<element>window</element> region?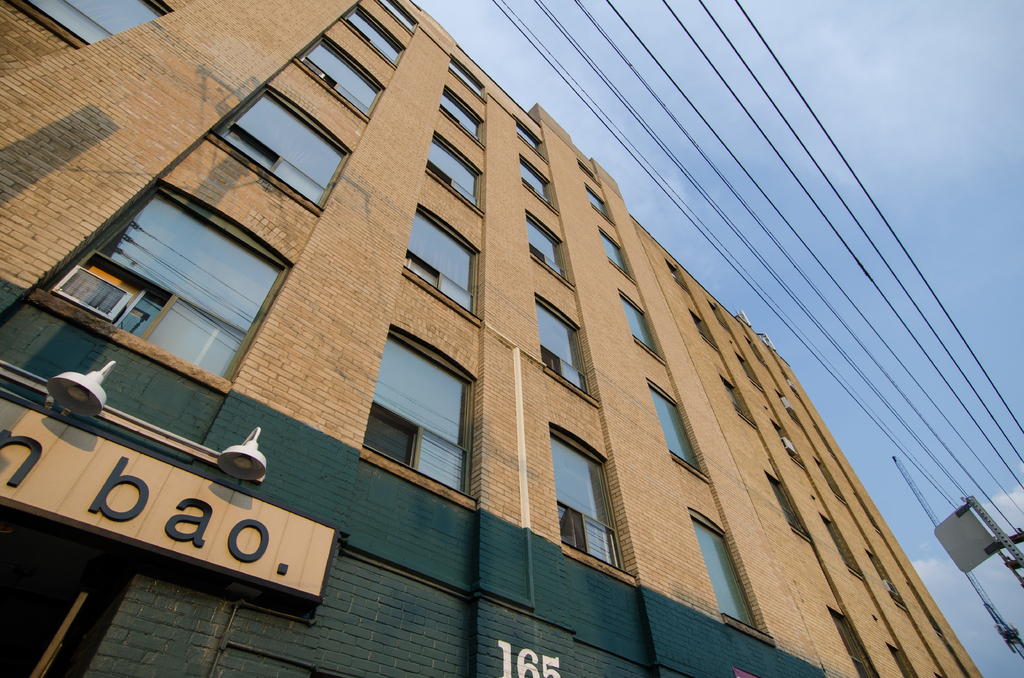
{"left": 689, "top": 508, "right": 771, "bottom": 643}
